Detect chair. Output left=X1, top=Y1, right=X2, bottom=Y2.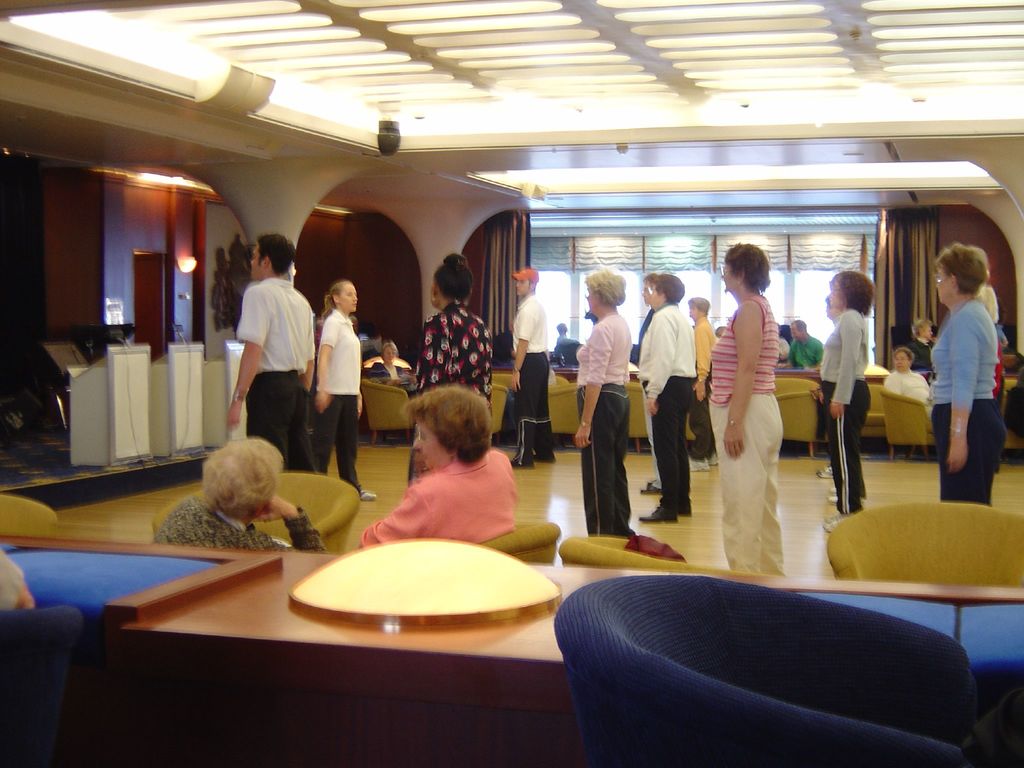
left=543, top=529, right=996, bottom=758.
